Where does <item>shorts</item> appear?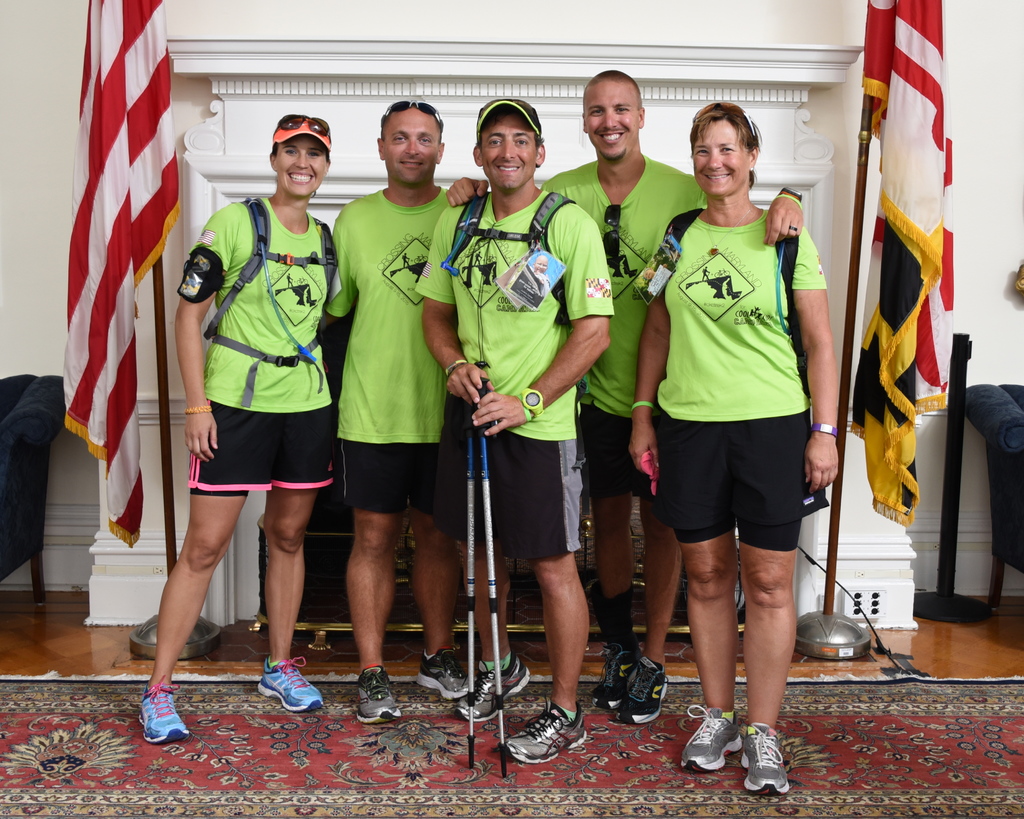
Appears at bbox=(186, 398, 339, 491).
